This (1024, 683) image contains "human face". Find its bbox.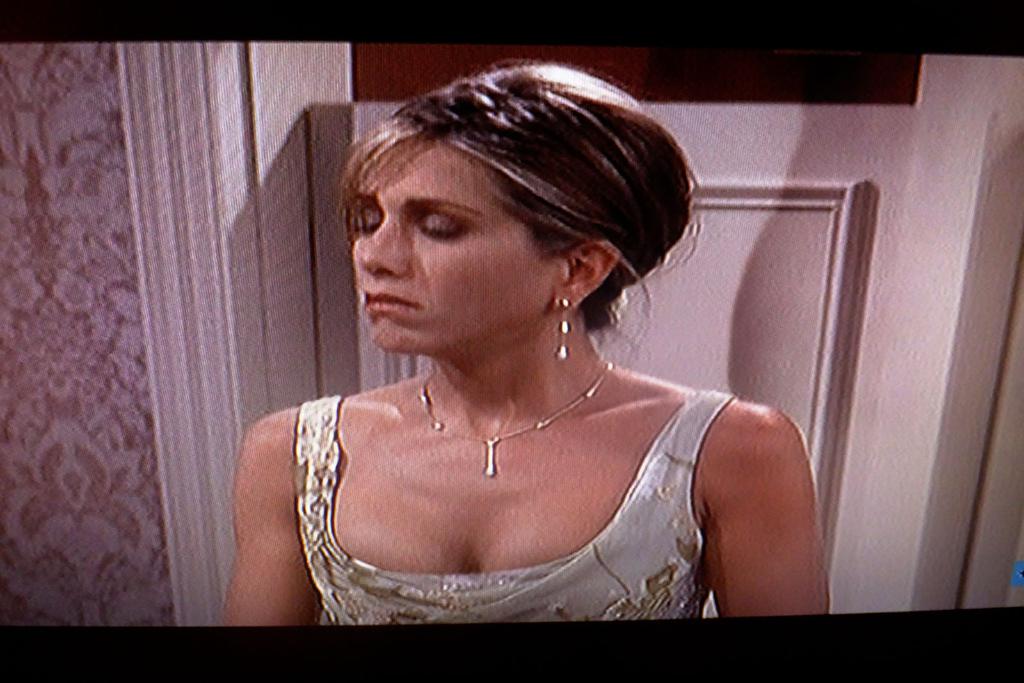
locate(351, 139, 552, 355).
